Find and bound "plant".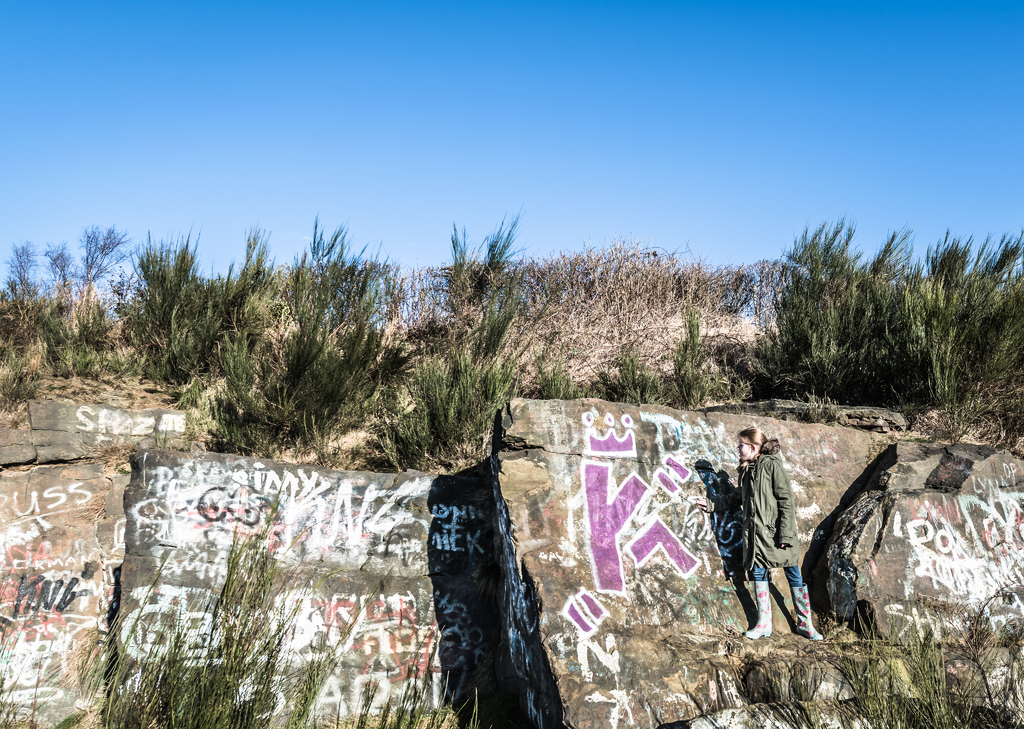
Bound: [0, 611, 36, 728].
